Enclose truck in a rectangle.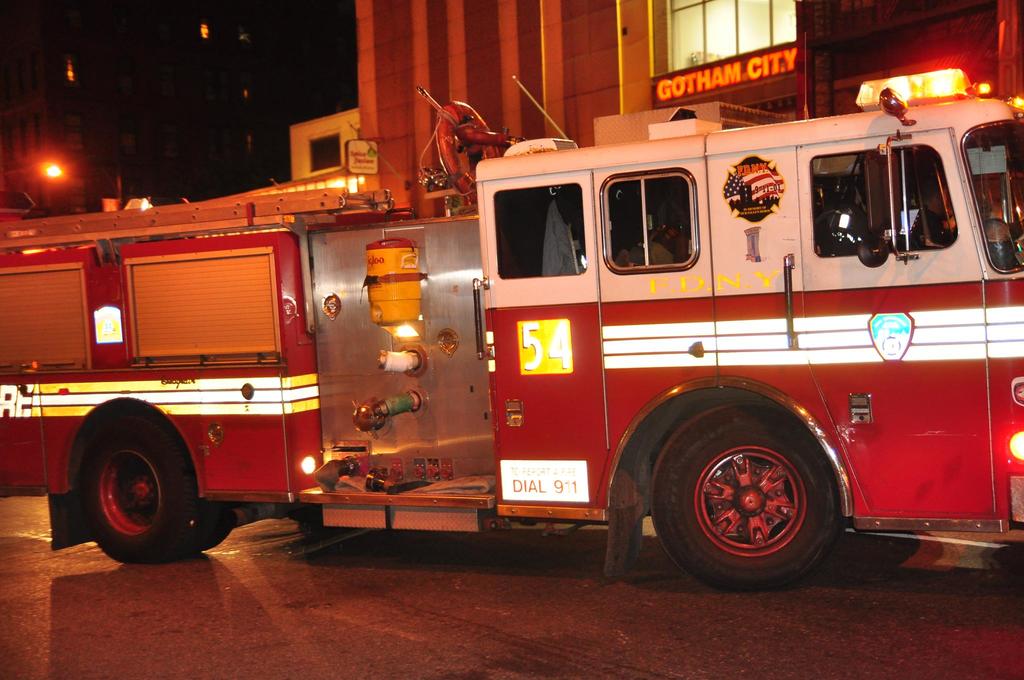
left=61, top=128, right=932, bottom=616.
